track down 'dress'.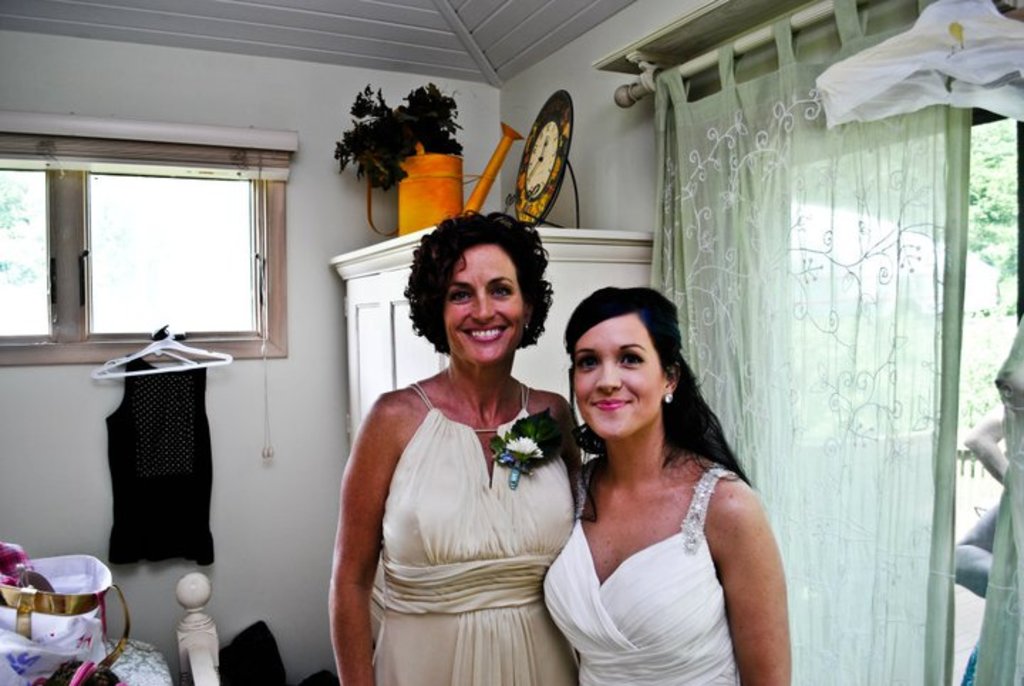
Tracked to x1=371, y1=381, x2=583, y2=685.
